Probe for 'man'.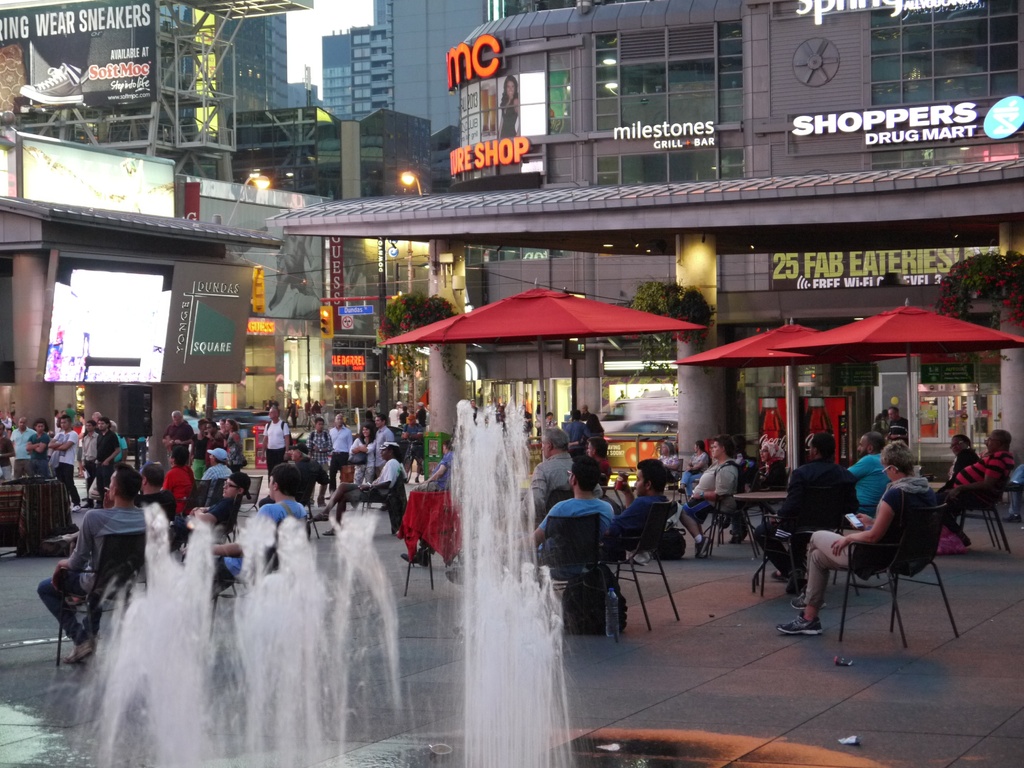
Probe result: BBox(803, 447, 955, 644).
